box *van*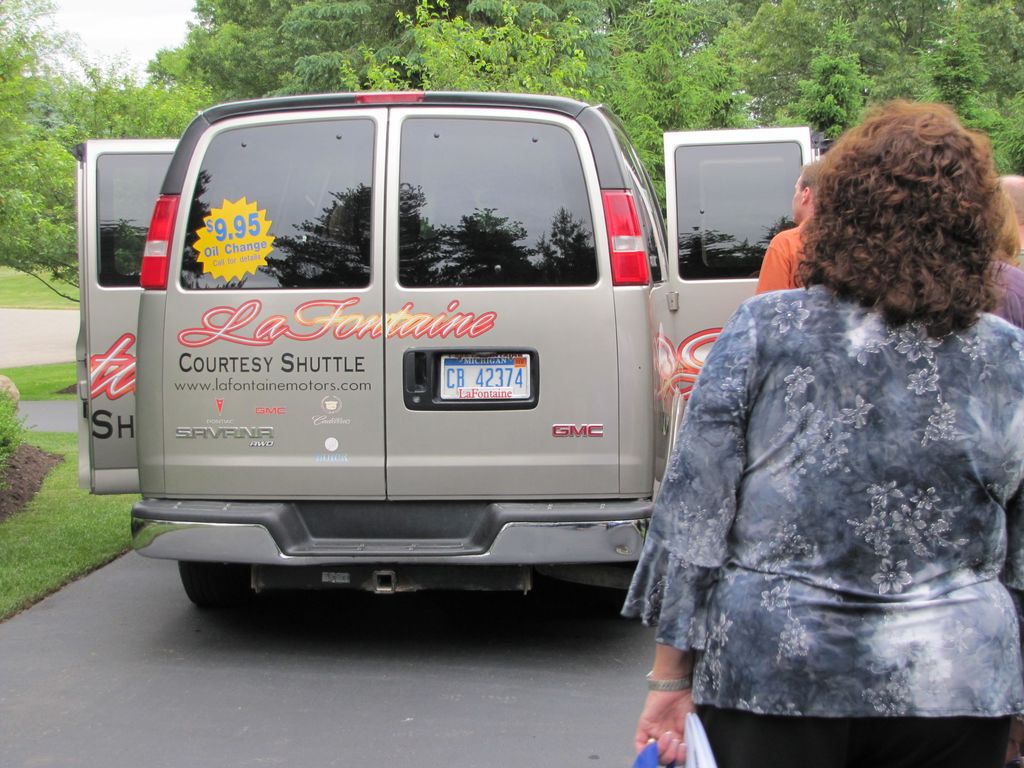
72, 86, 817, 609
